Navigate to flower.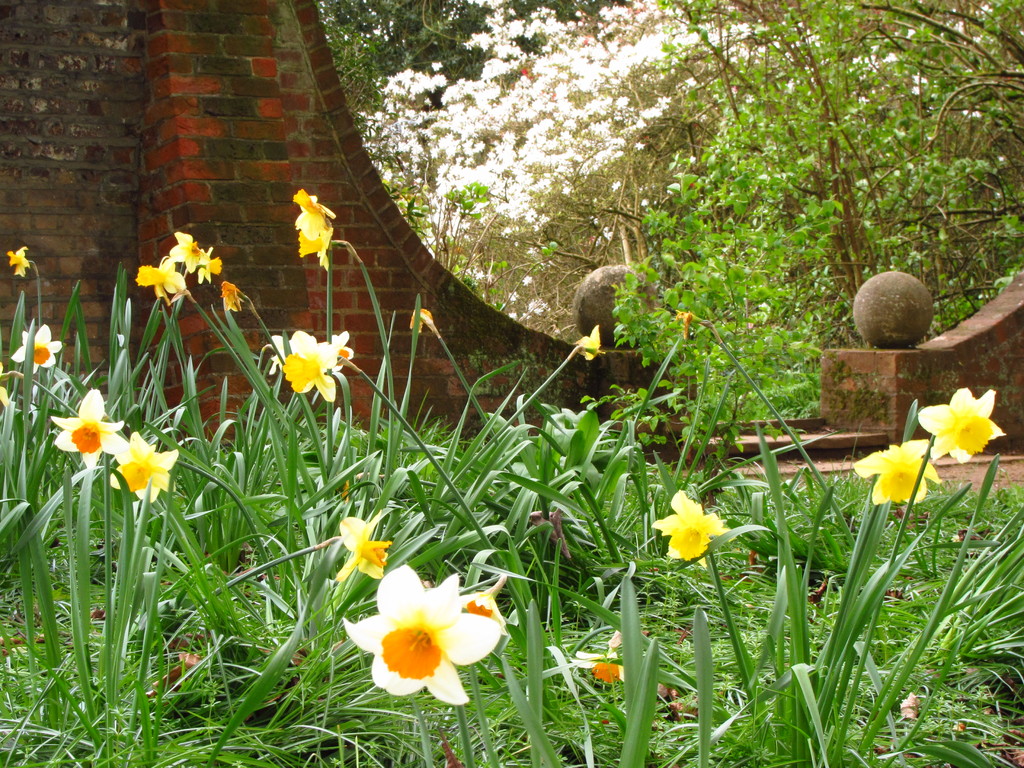
Navigation target: x1=6, y1=324, x2=70, y2=380.
